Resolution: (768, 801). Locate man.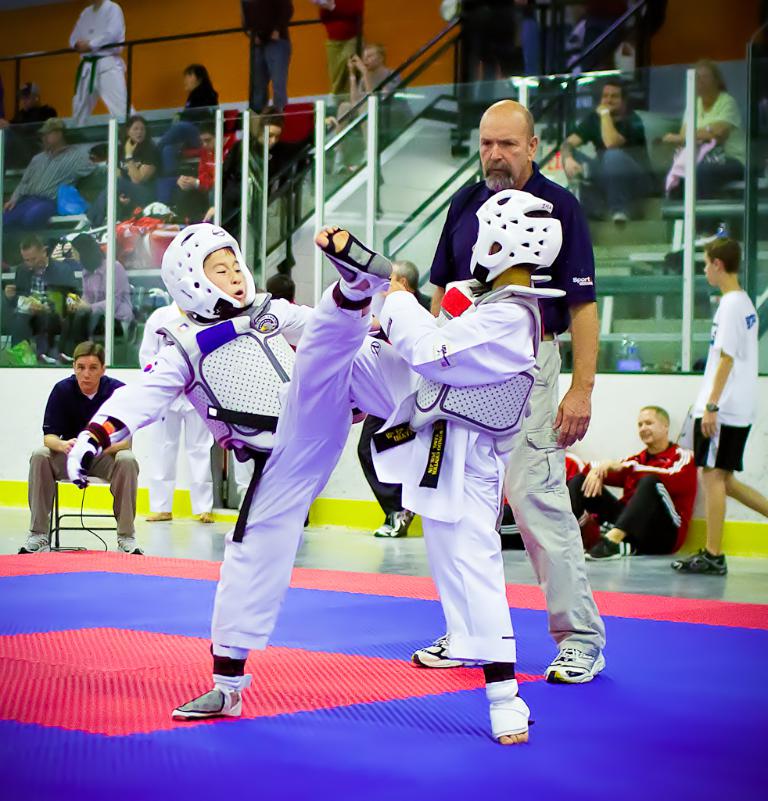
detection(321, 46, 404, 178).
